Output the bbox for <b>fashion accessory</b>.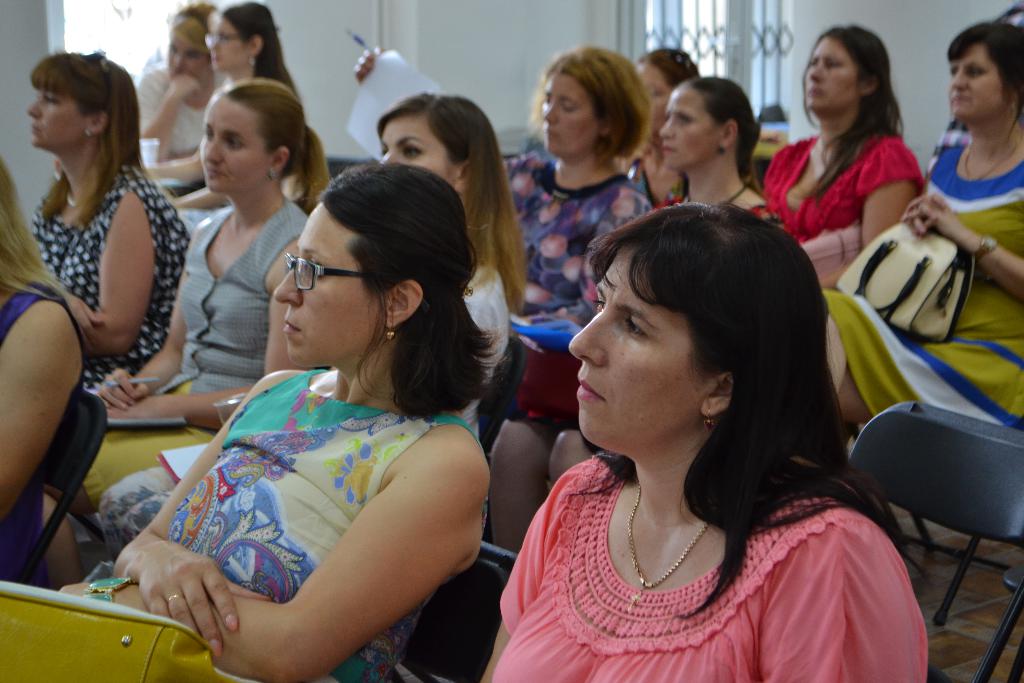
724/185/748/205.
